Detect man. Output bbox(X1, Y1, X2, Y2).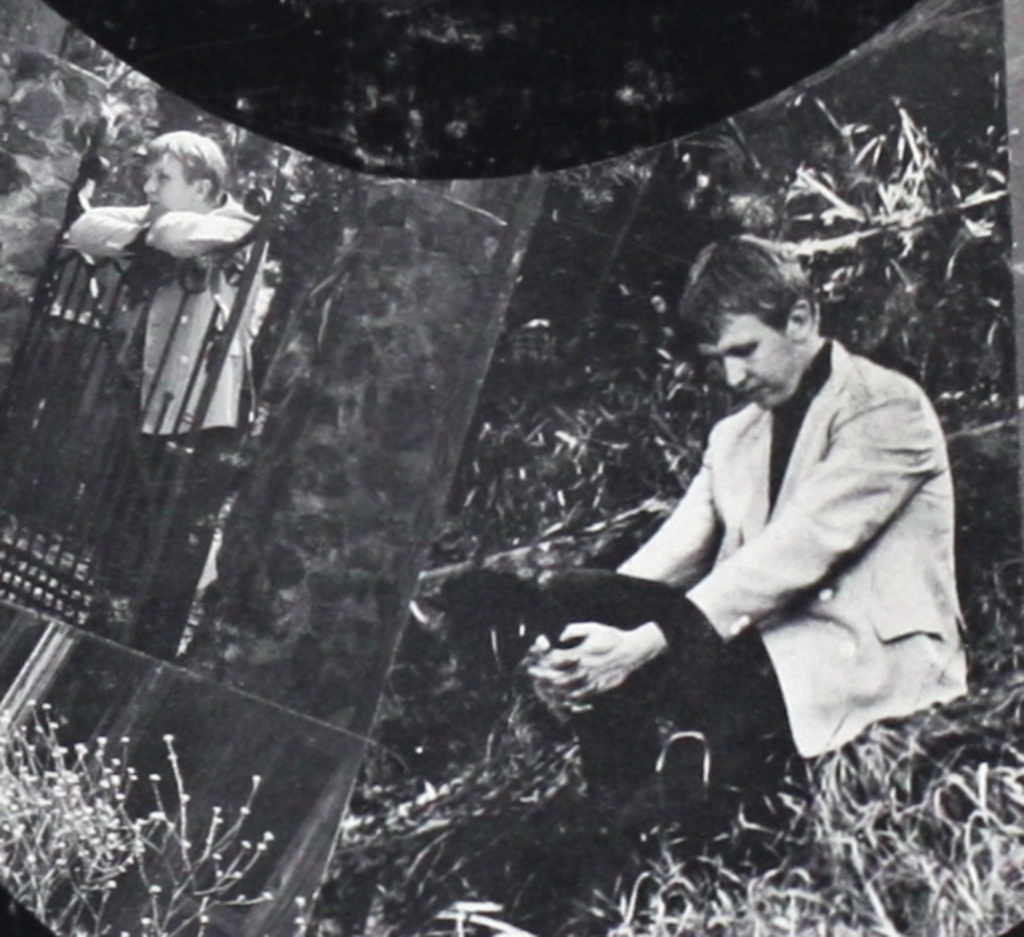
bbox(538, 241, 981, 825).
